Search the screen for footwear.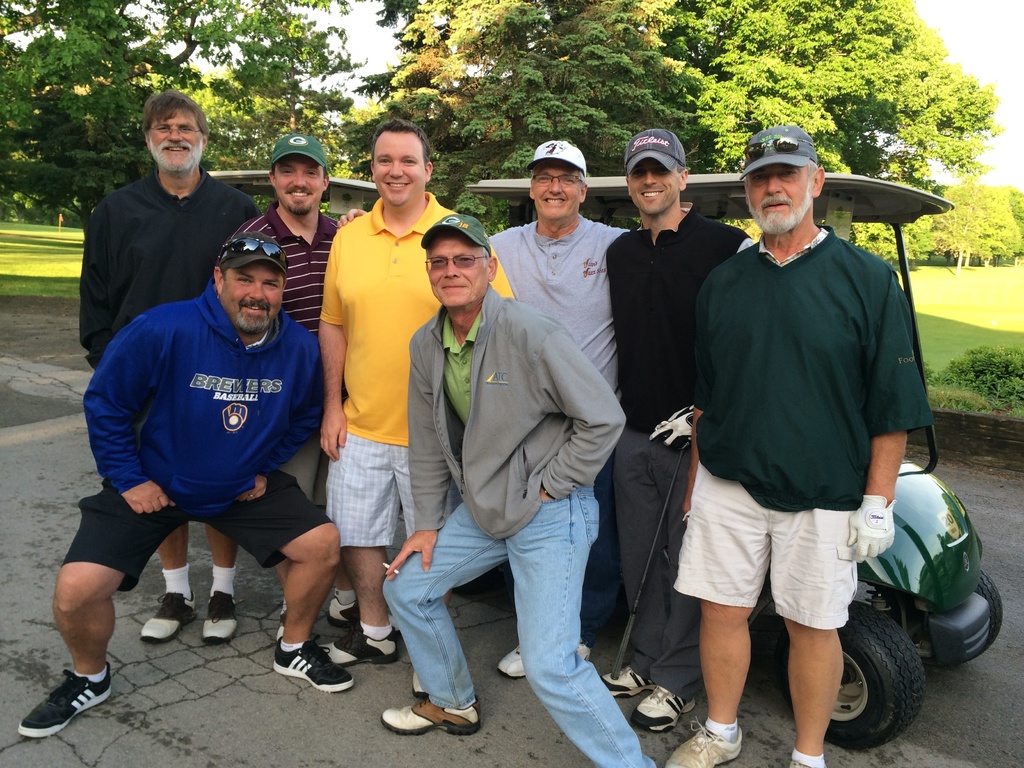
Found at box(782, 755, 803, 767).
